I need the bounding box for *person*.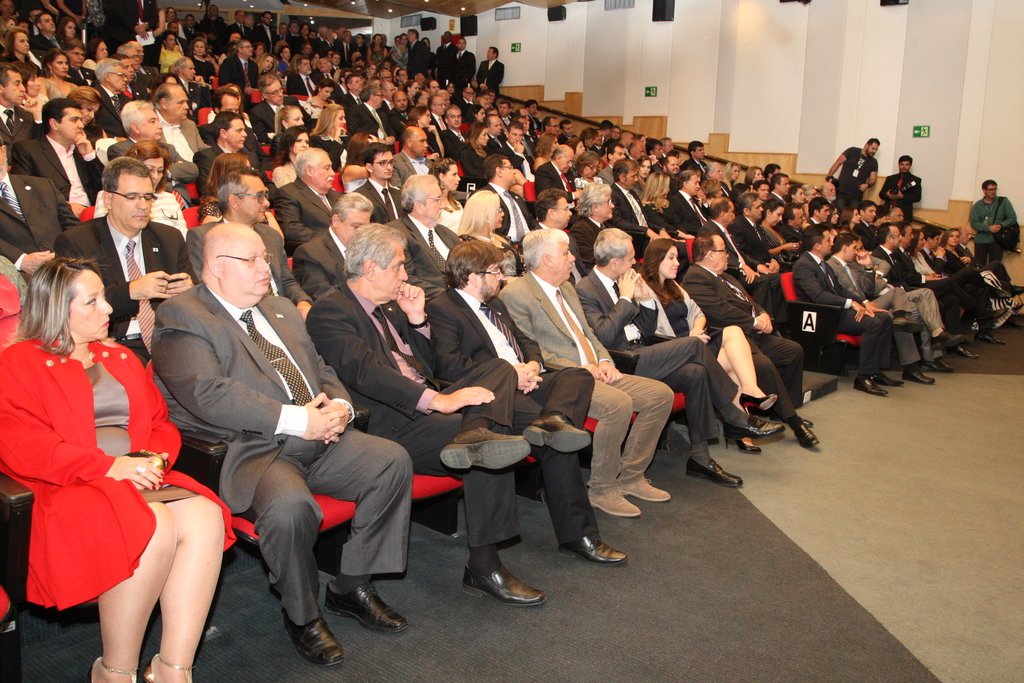
Here it is: bbox=(735, 194, 785, 294).
